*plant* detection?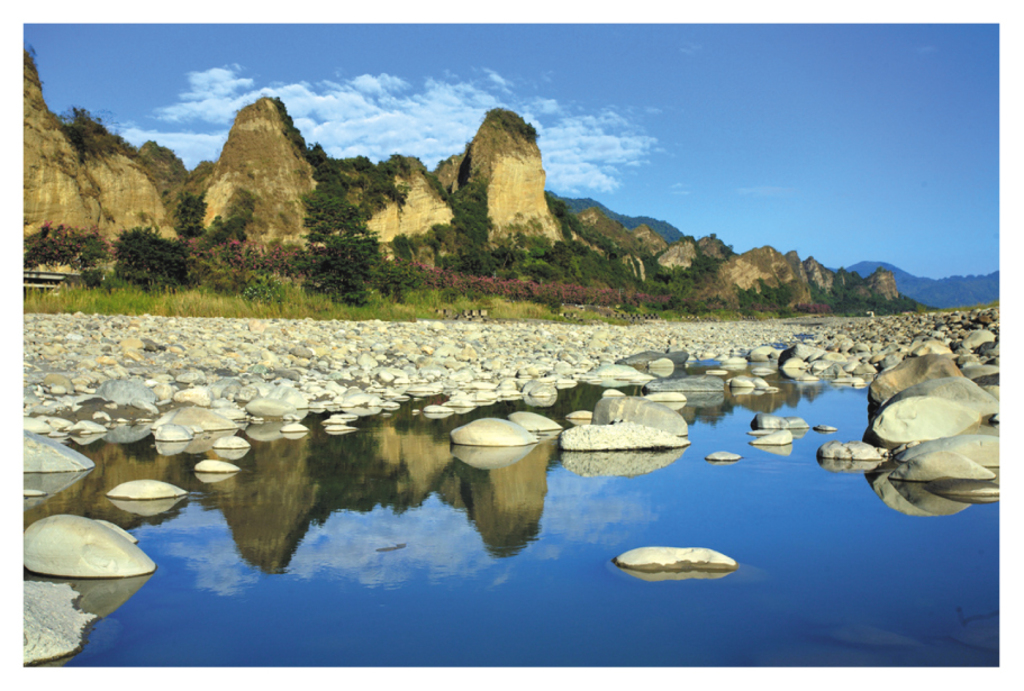
l=483, t=104, r=537, b=136
